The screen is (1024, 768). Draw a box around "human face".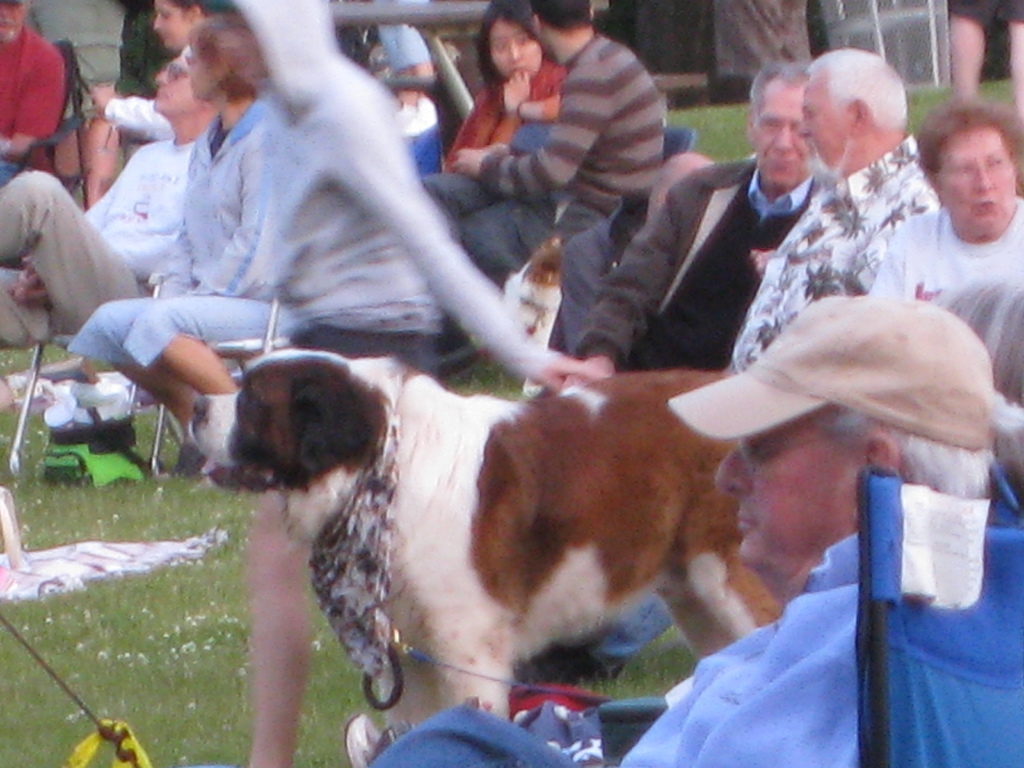
[153,0,190,49].
